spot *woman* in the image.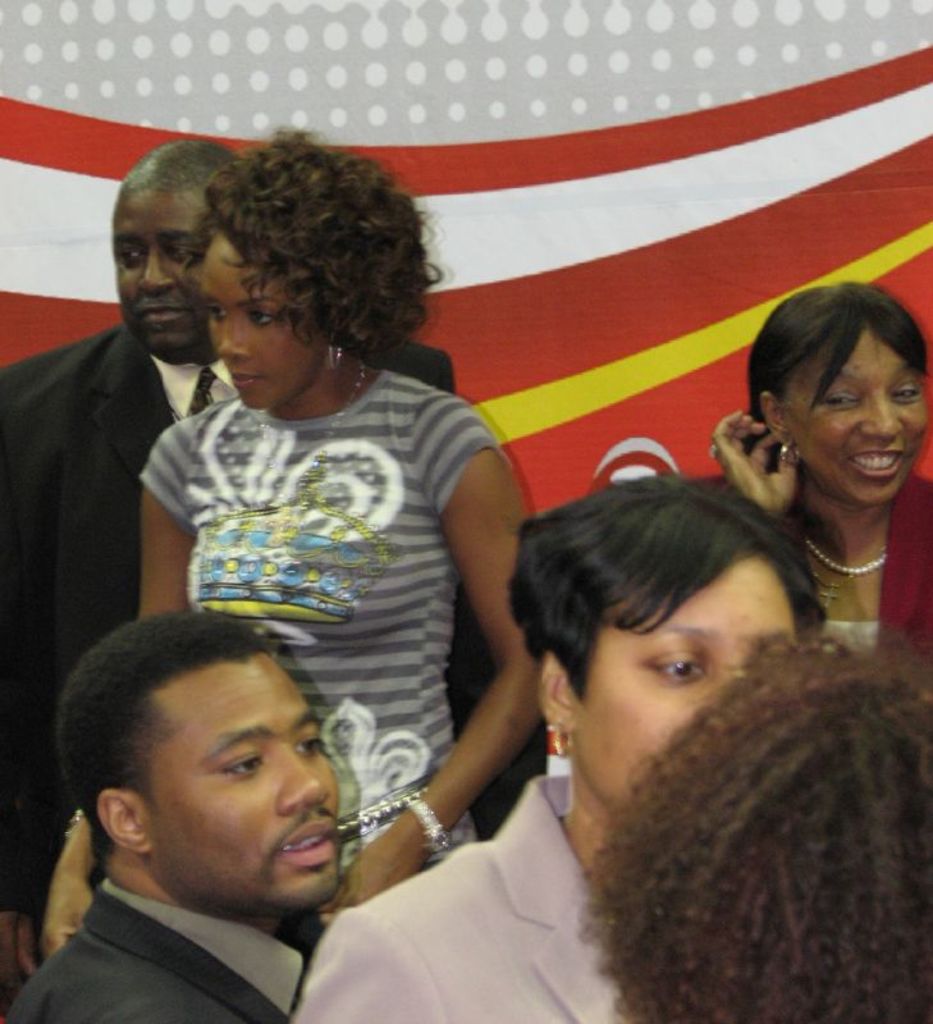
*woman* found at x1=712, y1=256, x2=932, y2=645.
